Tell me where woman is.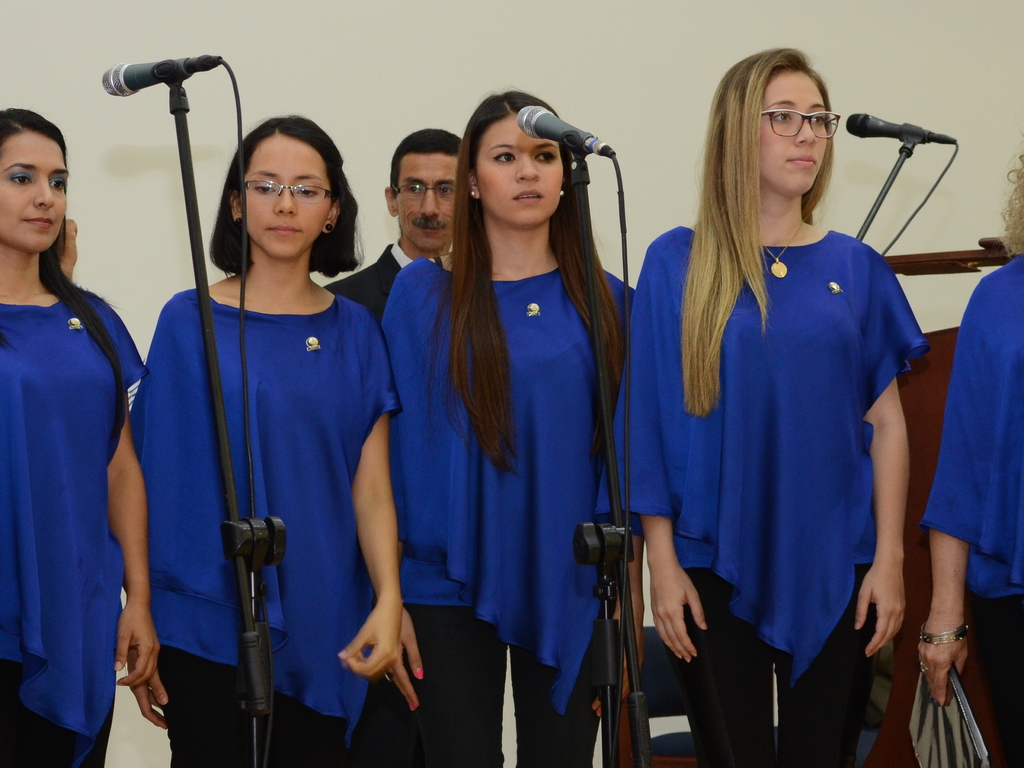
woman is at (left=0, top=108, right=159, bottom=767).
